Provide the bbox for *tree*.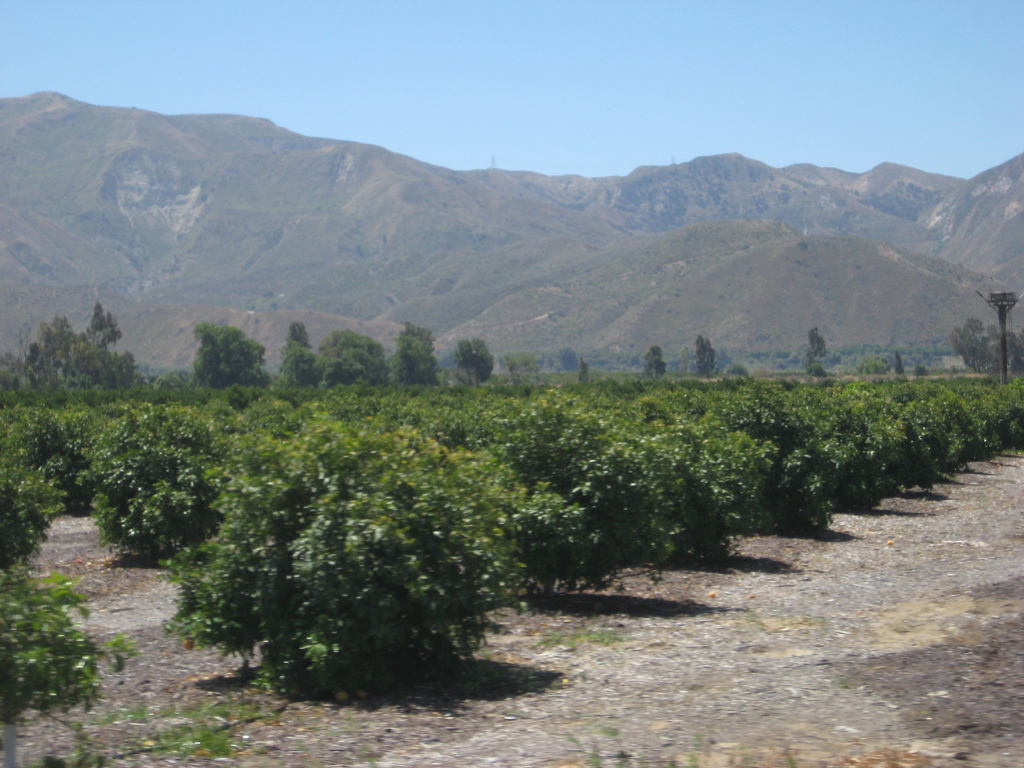
[left=269, top=318, right=326, bottom=395].
